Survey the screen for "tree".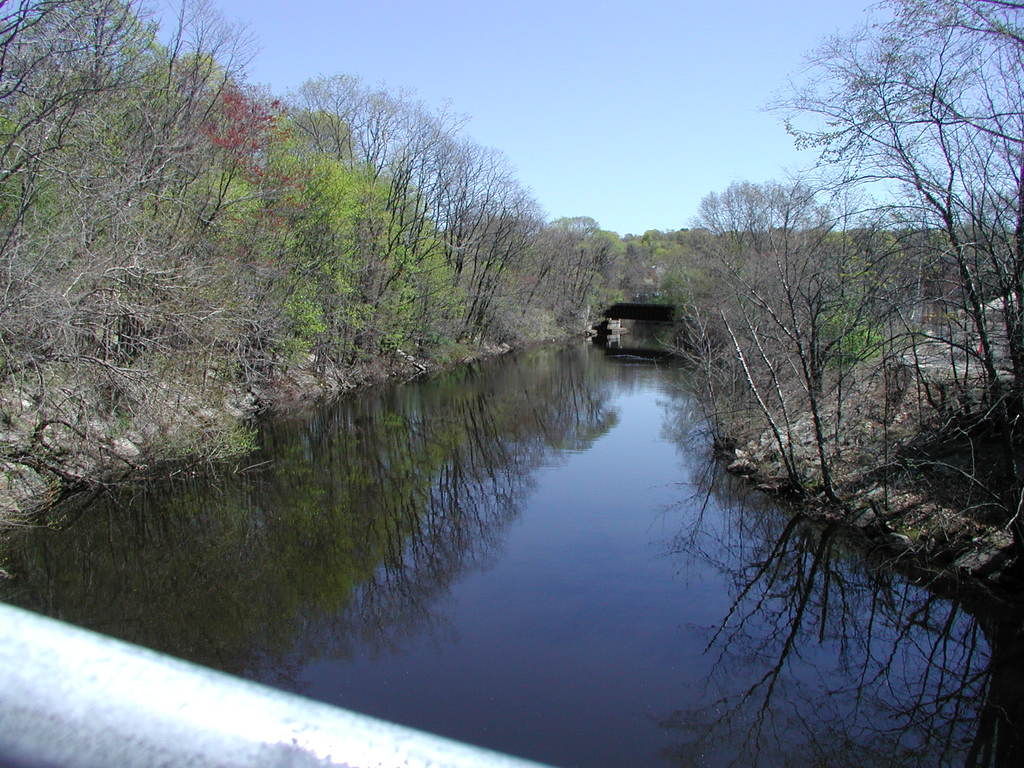
Survey found: (252,68,472,383).
